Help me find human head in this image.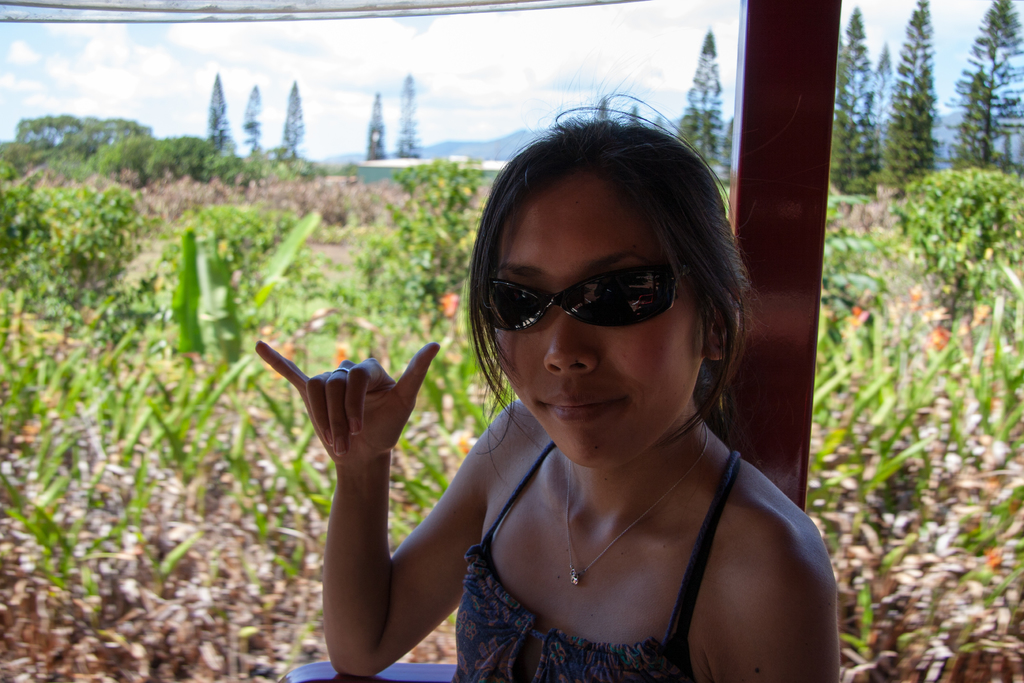
Found it: Rect(468, 113, 763, 432).
